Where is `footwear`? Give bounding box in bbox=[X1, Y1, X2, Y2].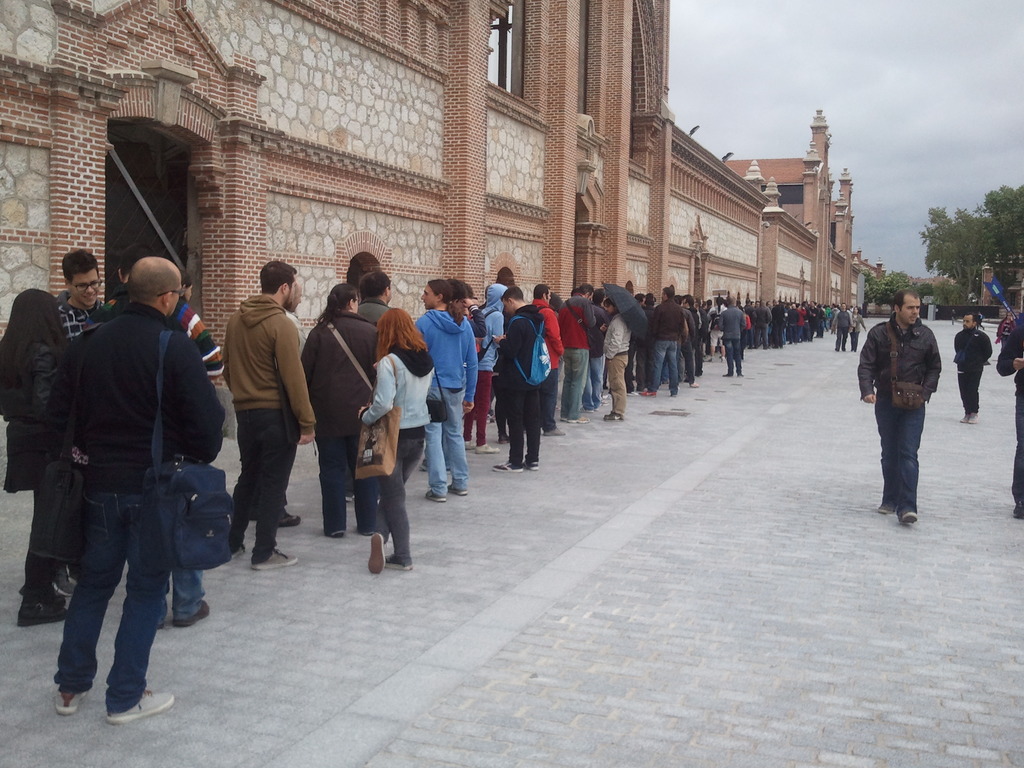
bbox=[872, 500, 895, 516].
